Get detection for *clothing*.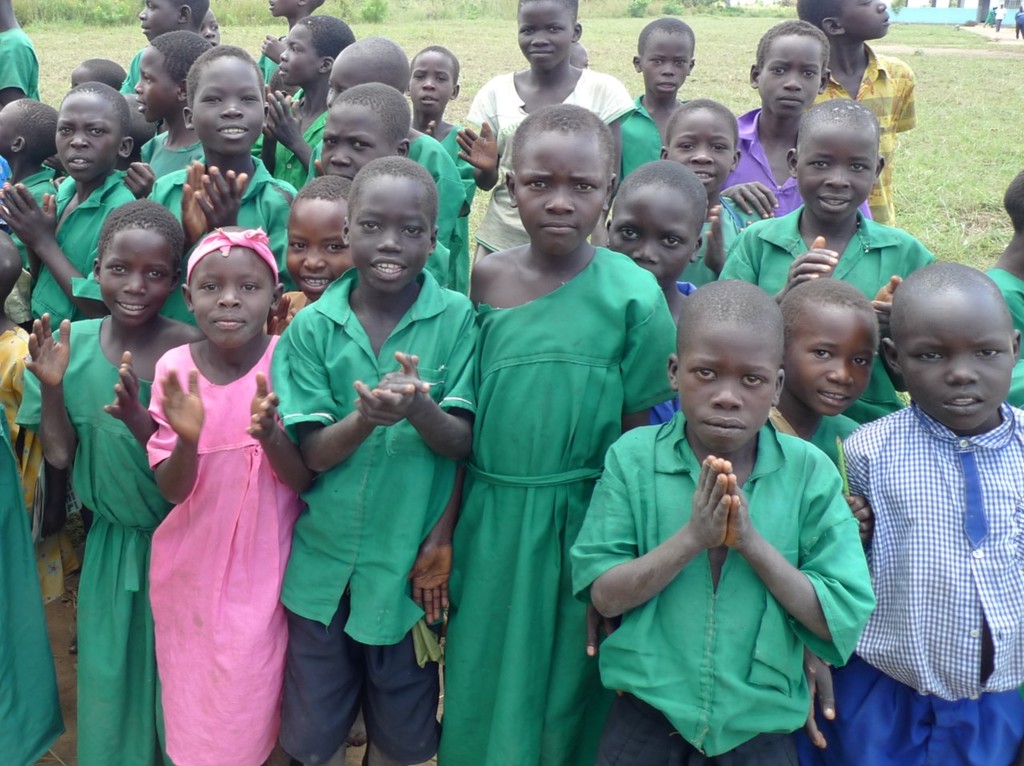
Detection: 149, 158, 300, 290.
